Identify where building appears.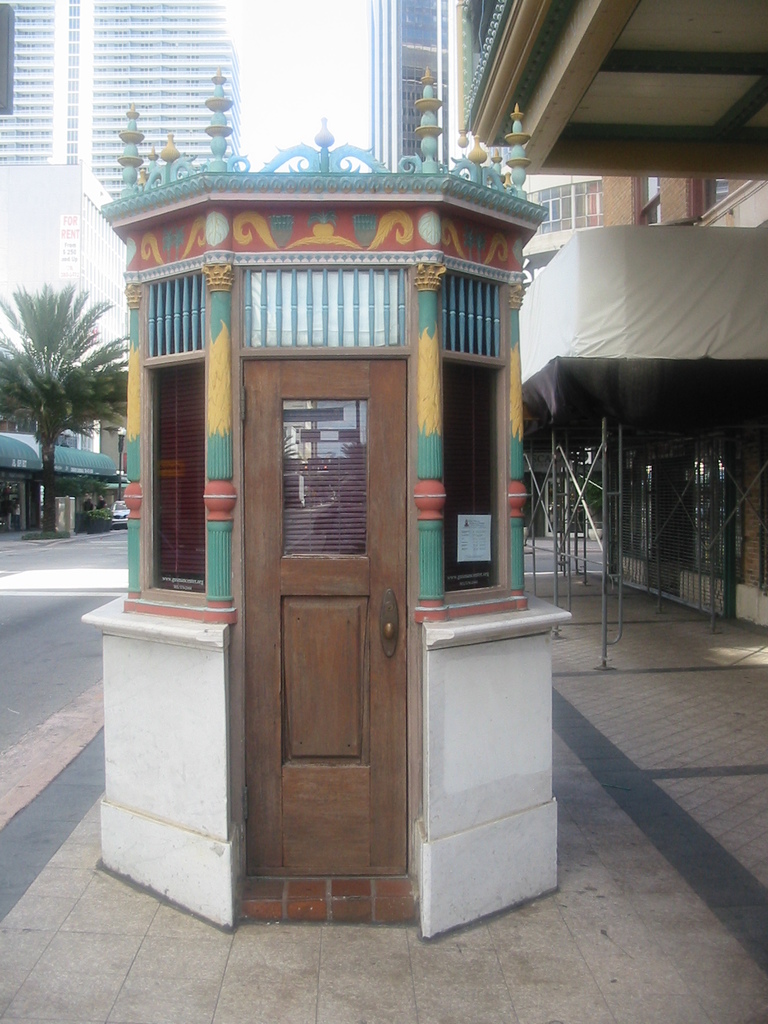
Appears at (445, 0, 767, 640).
